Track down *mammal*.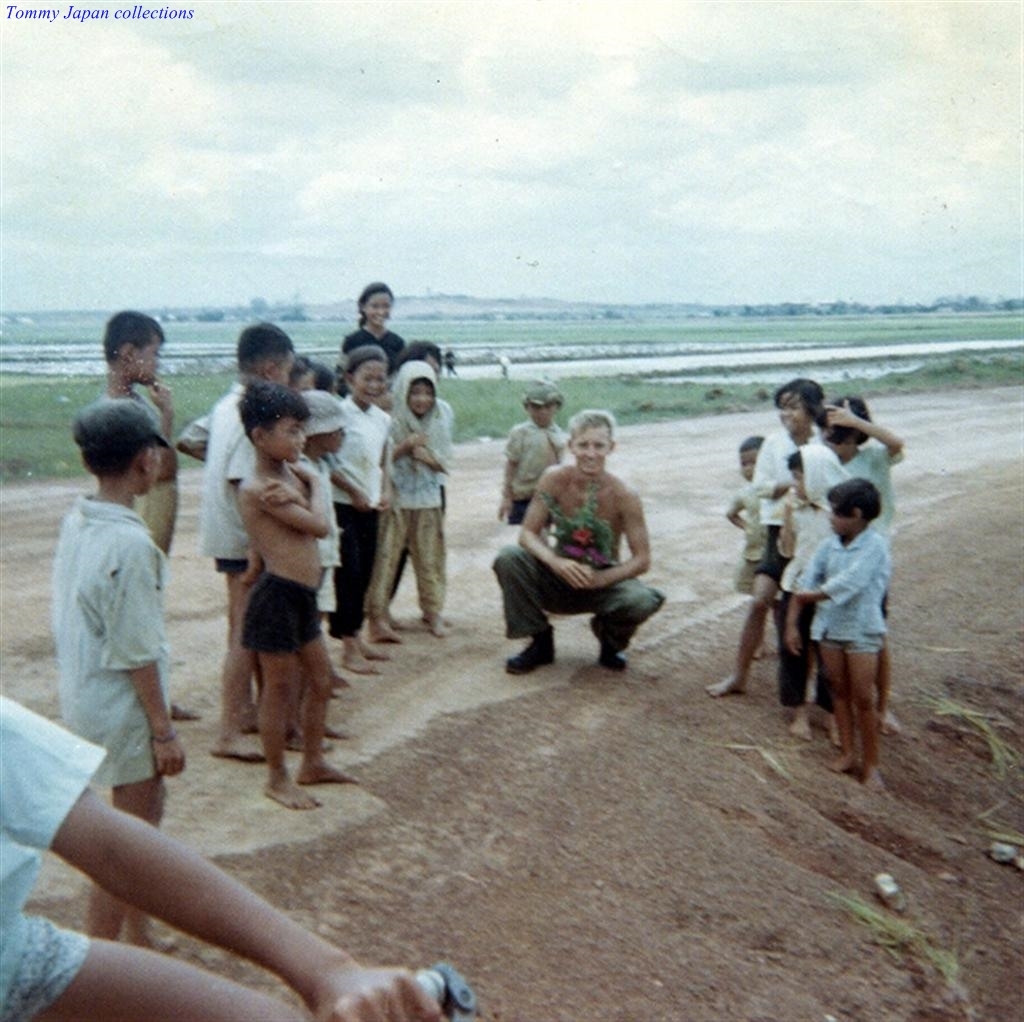
Tracked to bbox=(727, 433, 766, 658).
